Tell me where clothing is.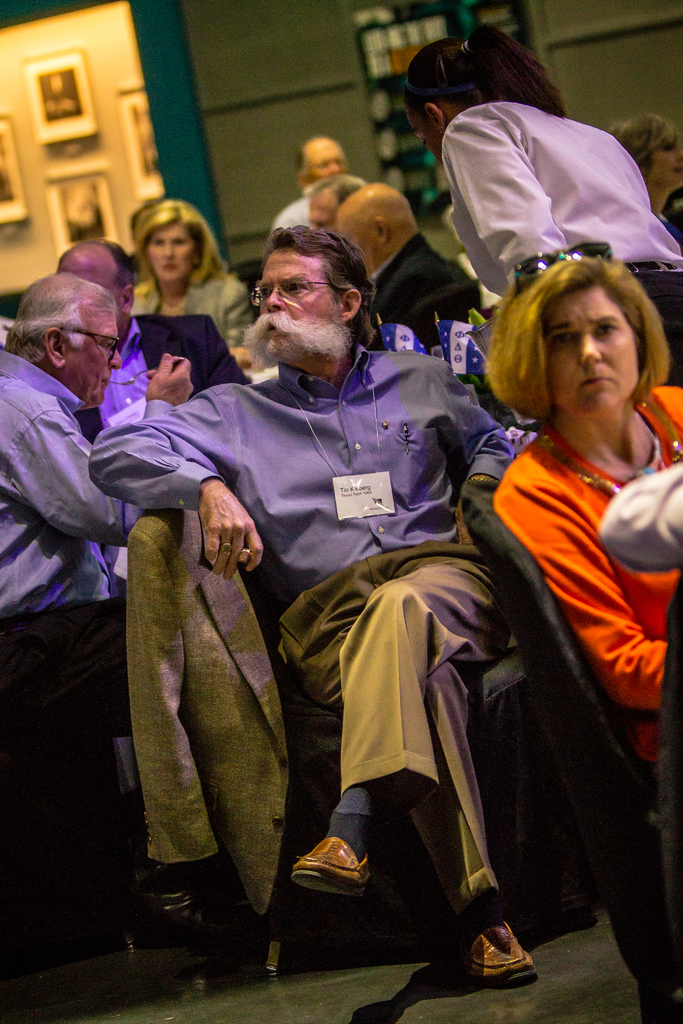
clothing is at region(372, 227, 484, 342).
